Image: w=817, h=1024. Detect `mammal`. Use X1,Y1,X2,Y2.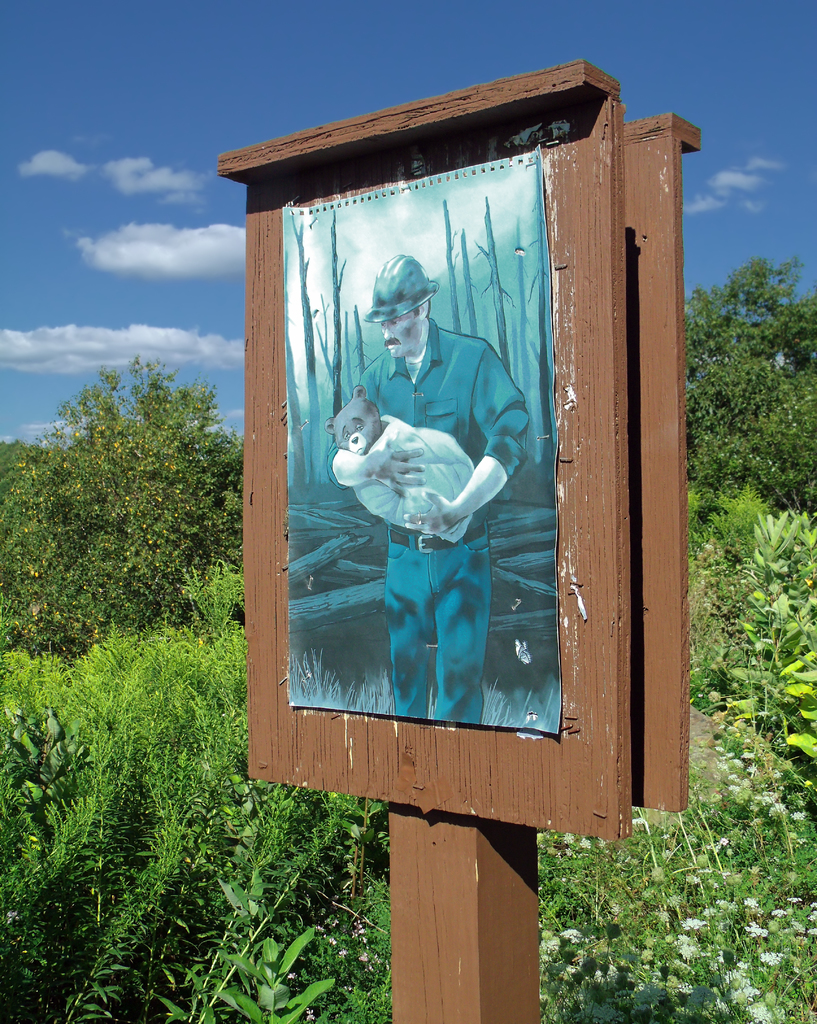
325,248,530,730.
